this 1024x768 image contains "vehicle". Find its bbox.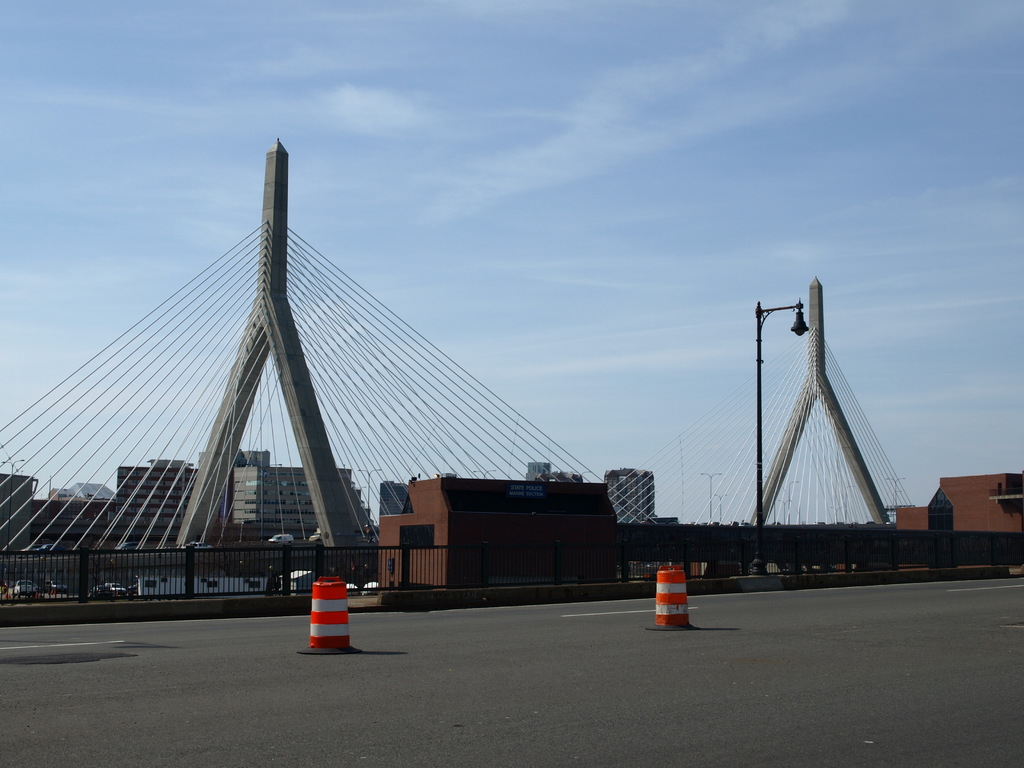
crop(193, 536, 218, 550).
